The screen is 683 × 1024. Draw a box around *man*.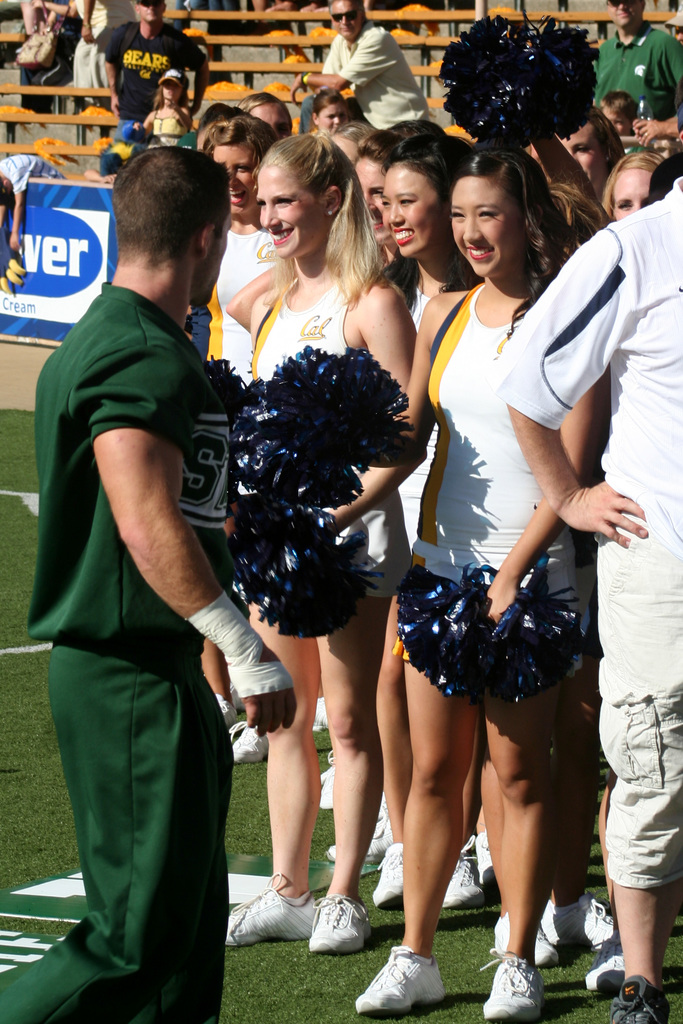
box=[297, 0, 432, 128].
